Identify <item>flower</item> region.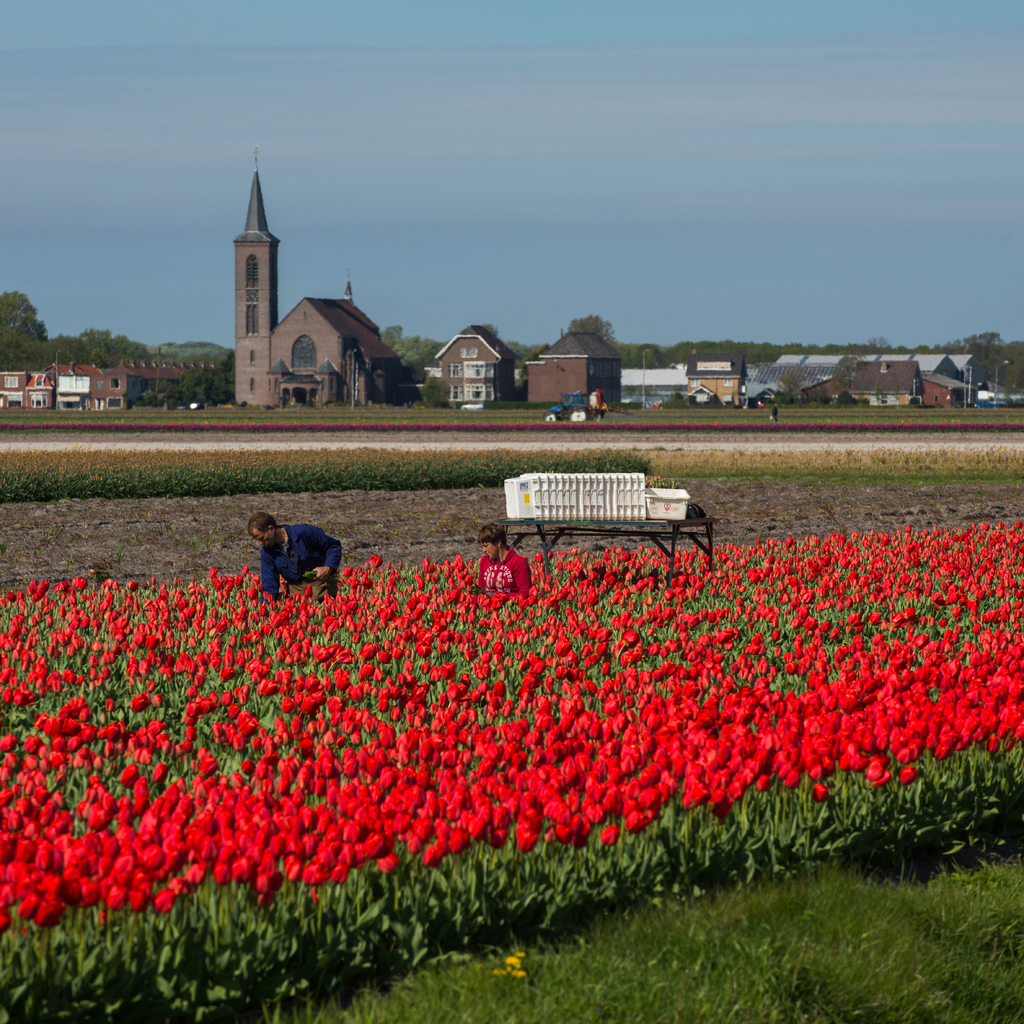
Region: crop(873, 758, 887, 782).
